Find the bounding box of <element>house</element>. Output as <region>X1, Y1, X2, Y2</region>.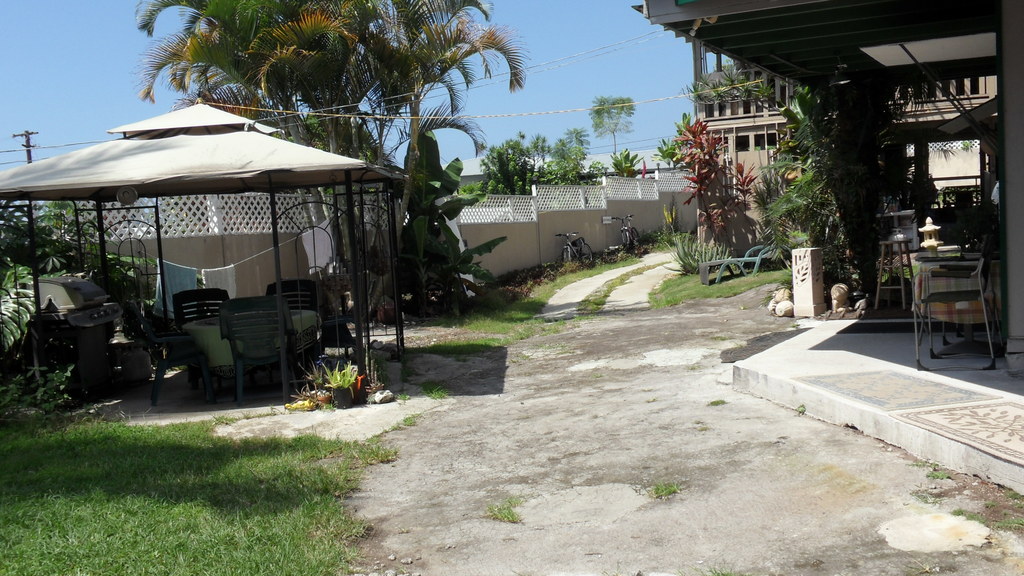
<region>621, 0, 1021, 387</region>.
